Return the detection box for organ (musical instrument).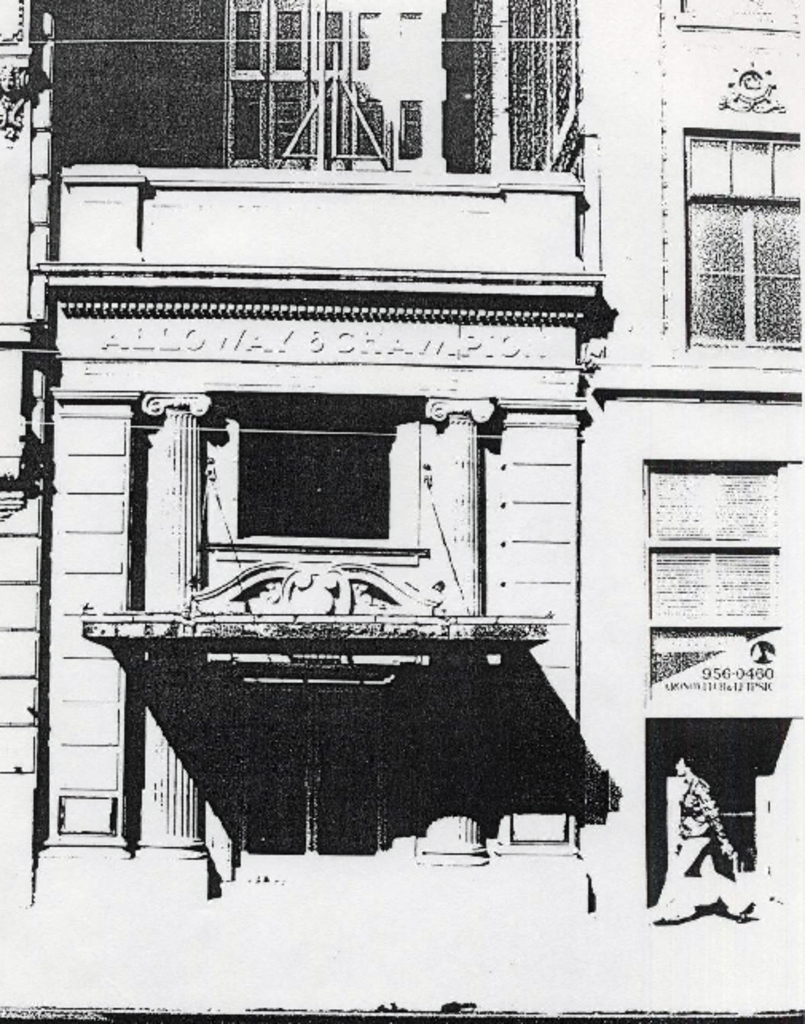
0:0:628:922.
